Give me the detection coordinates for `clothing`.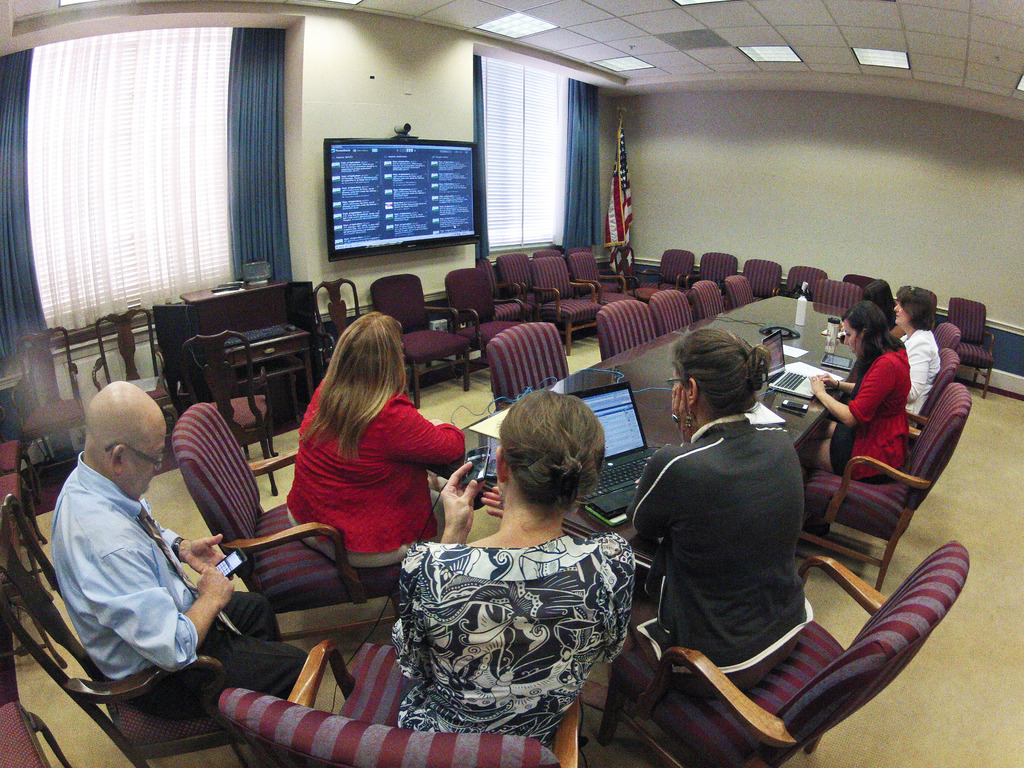
bbox(49, 452, 311, 723).
